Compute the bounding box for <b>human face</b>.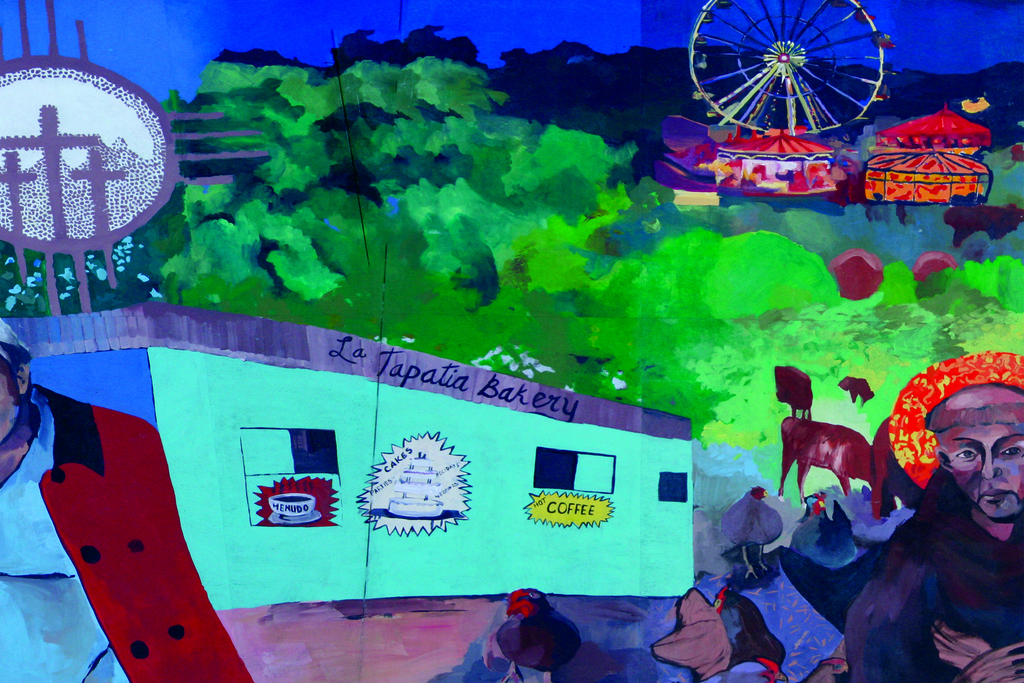
x1=922 y1=386 x2=1023 y2=522.
